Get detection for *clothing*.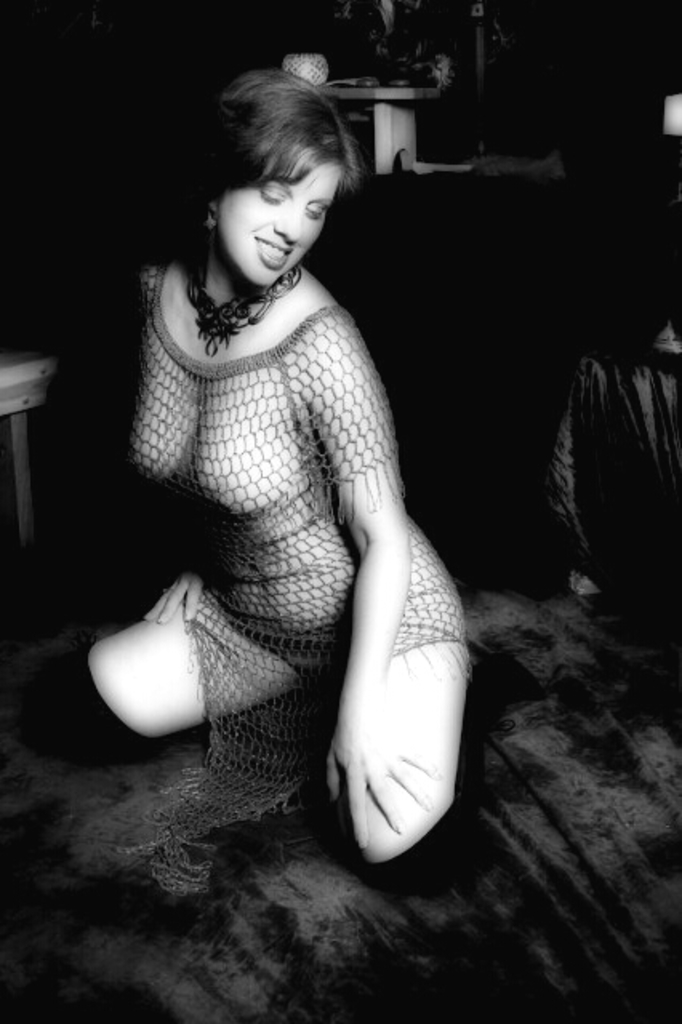
Detection: [x1=86, y1=216, x2=474, y2=837].
